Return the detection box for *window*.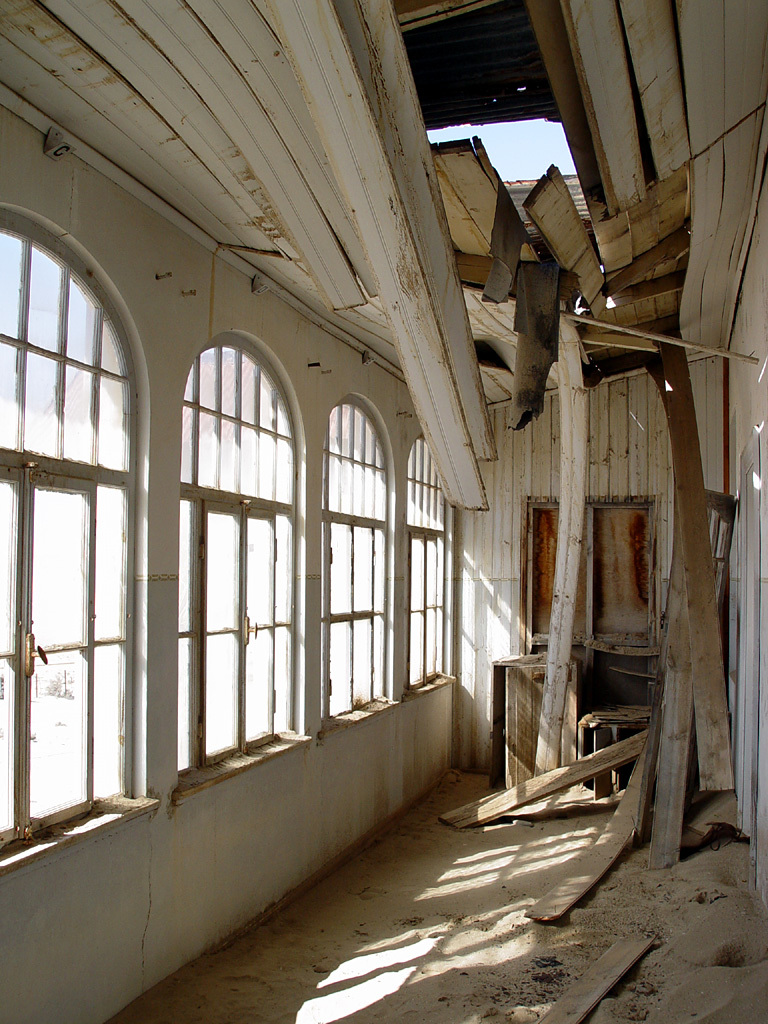
left=0, top=205, right=159, bottom=903.
